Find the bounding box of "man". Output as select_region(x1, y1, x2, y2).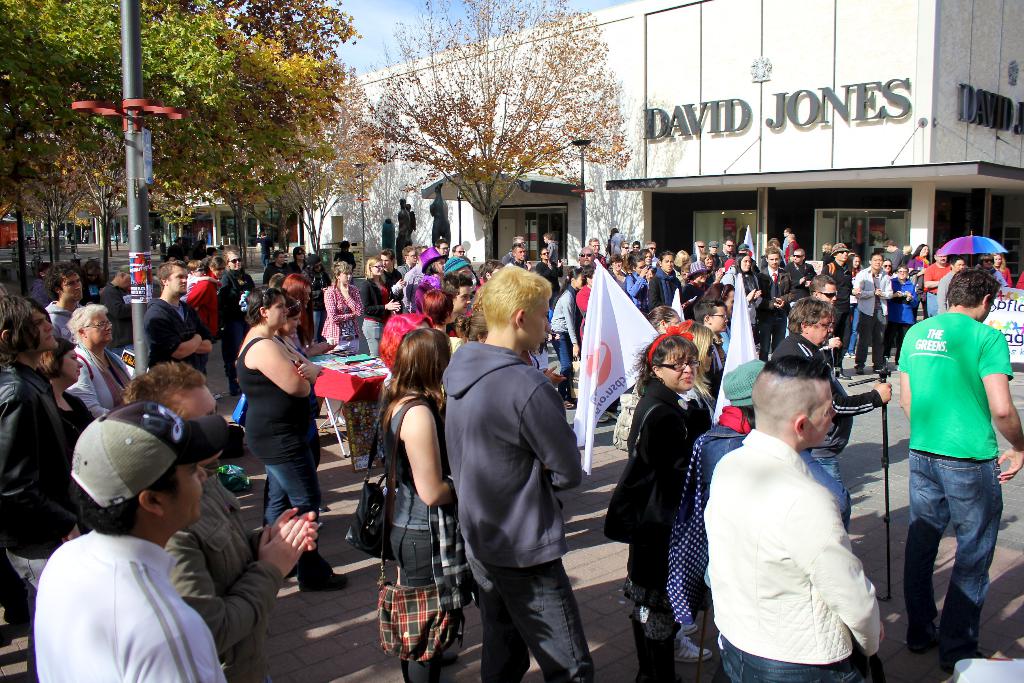
select_region(542, 233, 559, 264).
